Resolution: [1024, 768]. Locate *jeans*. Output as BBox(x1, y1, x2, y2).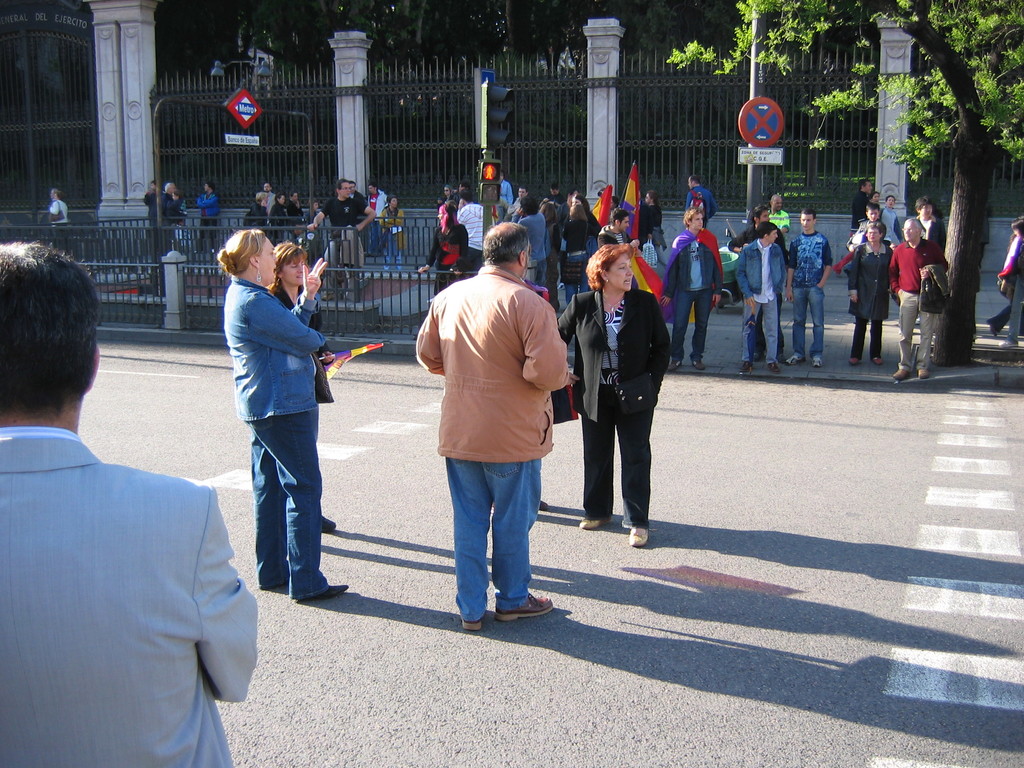
BBox(993, 289, 1021, 343).
